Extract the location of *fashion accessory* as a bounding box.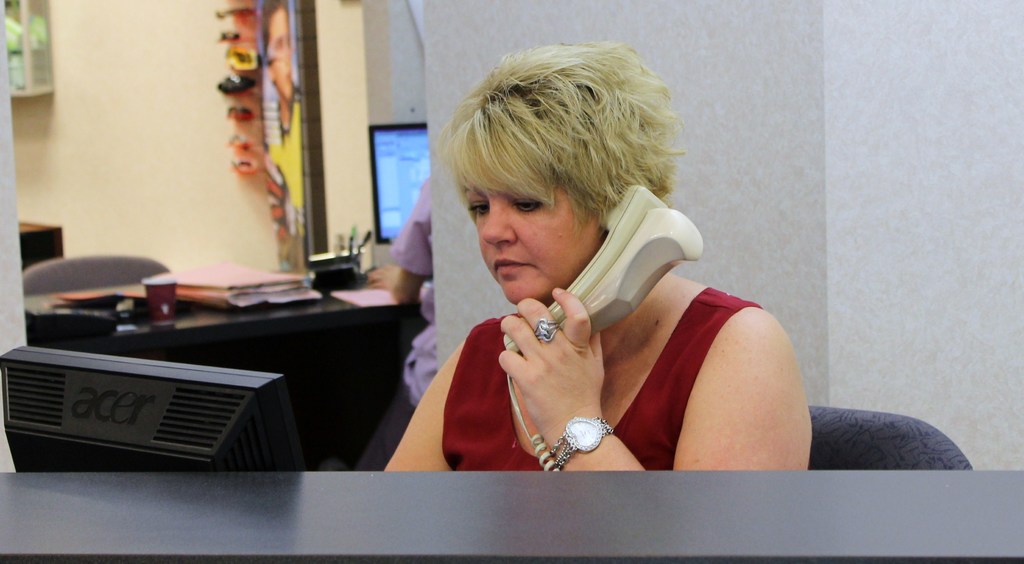
(552, 418, 611, 471).
